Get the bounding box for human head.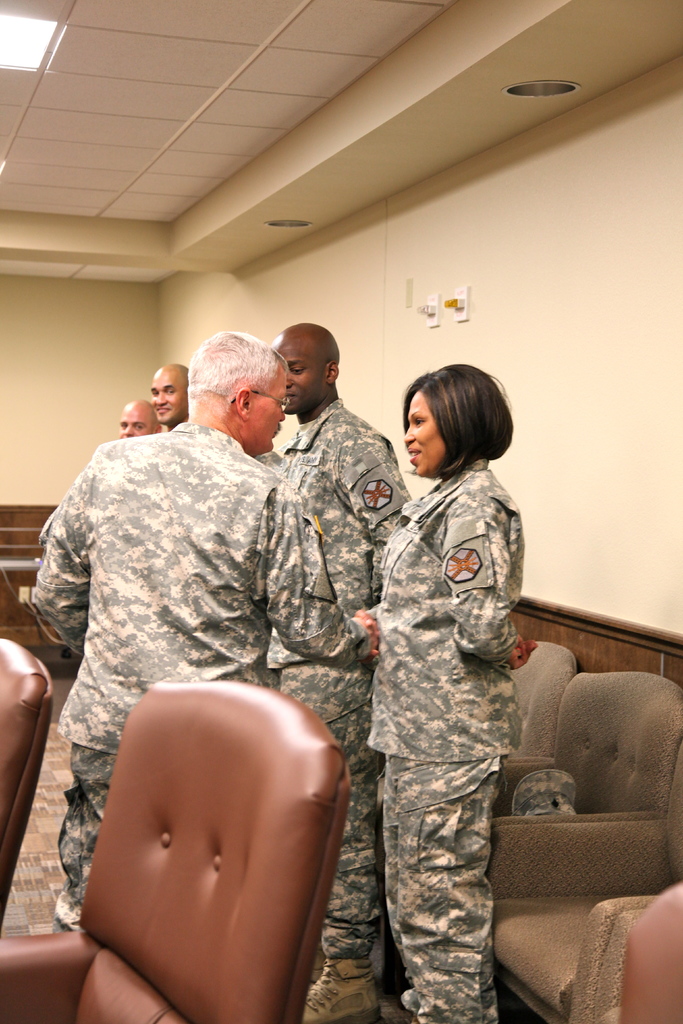
{"x1": 149, "y1": 364, "x2": 187, "y2": 426}.
